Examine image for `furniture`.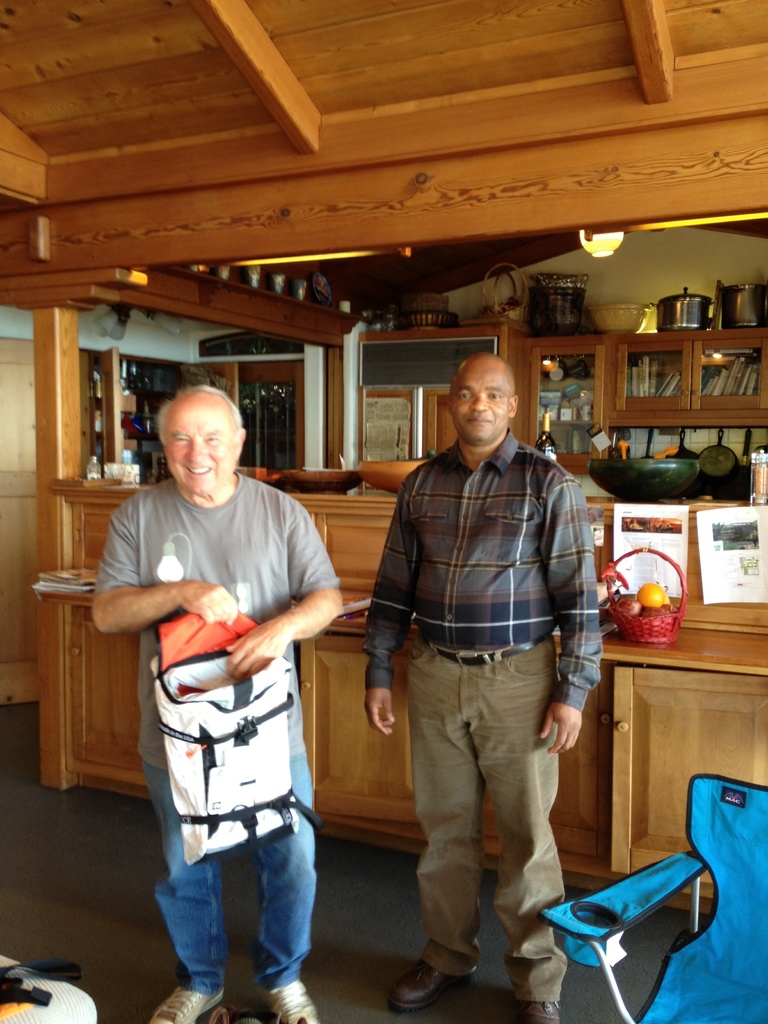
Examination result: [left=0, top=947, right=96, bottom=1023].
